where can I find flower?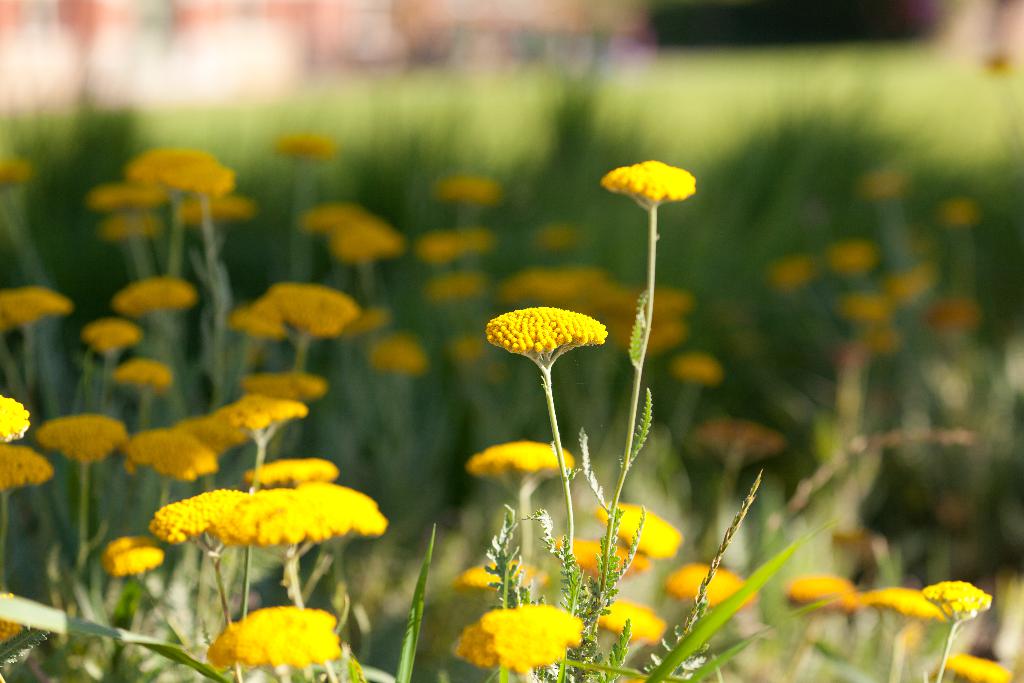
You can find it at [x1=100, y1=536, x2=164, y2=579].
